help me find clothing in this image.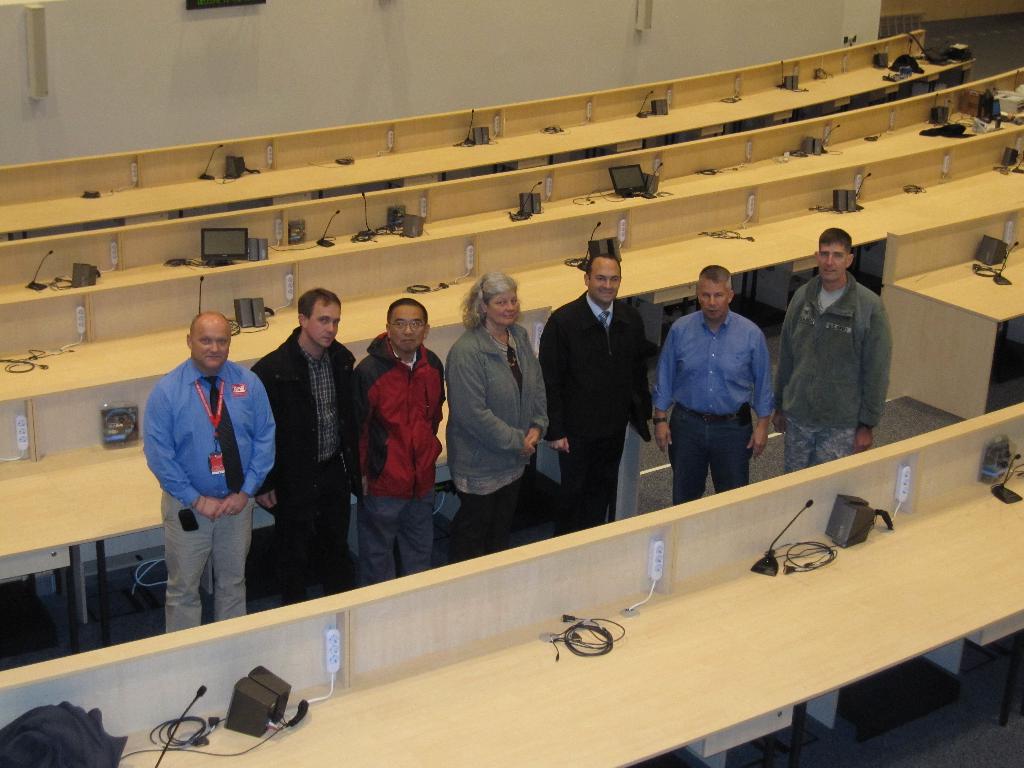
Found it: (x1=446, y1=322, x2=549, y2=552).
